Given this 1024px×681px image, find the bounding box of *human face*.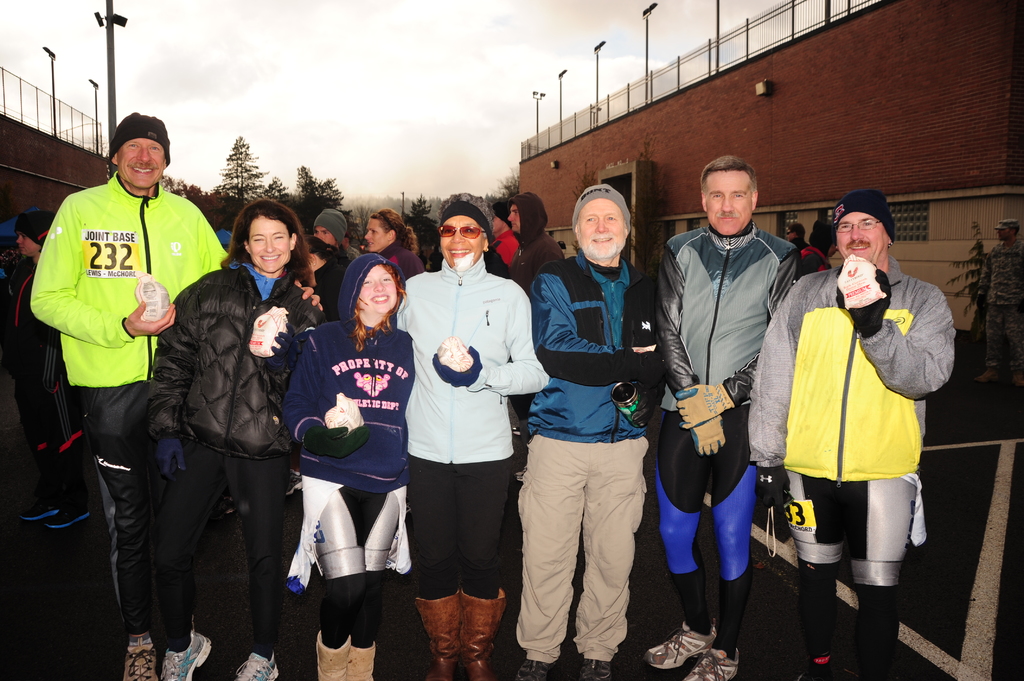
<region>785, 230, 794, 239</region>.
